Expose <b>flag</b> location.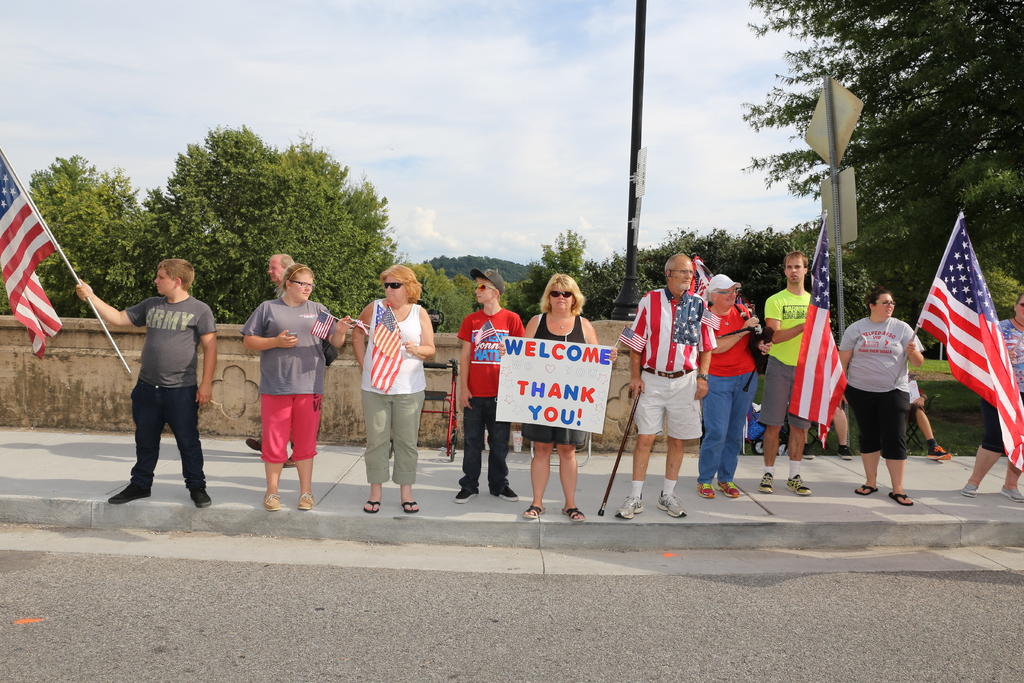
Exposed at 373, 306, 403, 394.
